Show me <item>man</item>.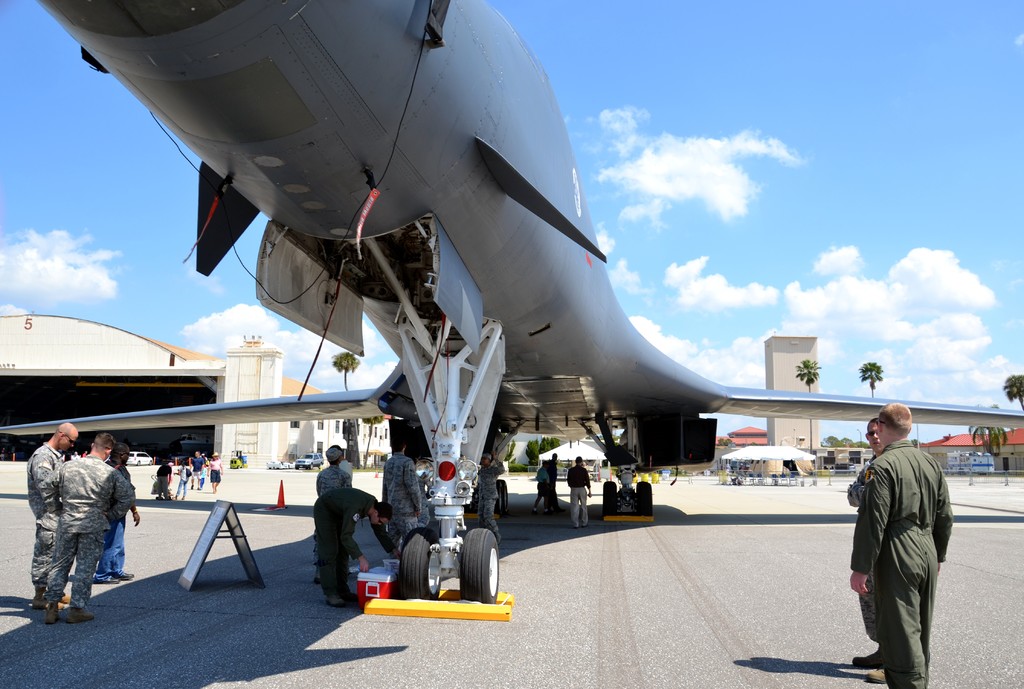
<item>man</item> is here: 315, 483, 389, 609.
